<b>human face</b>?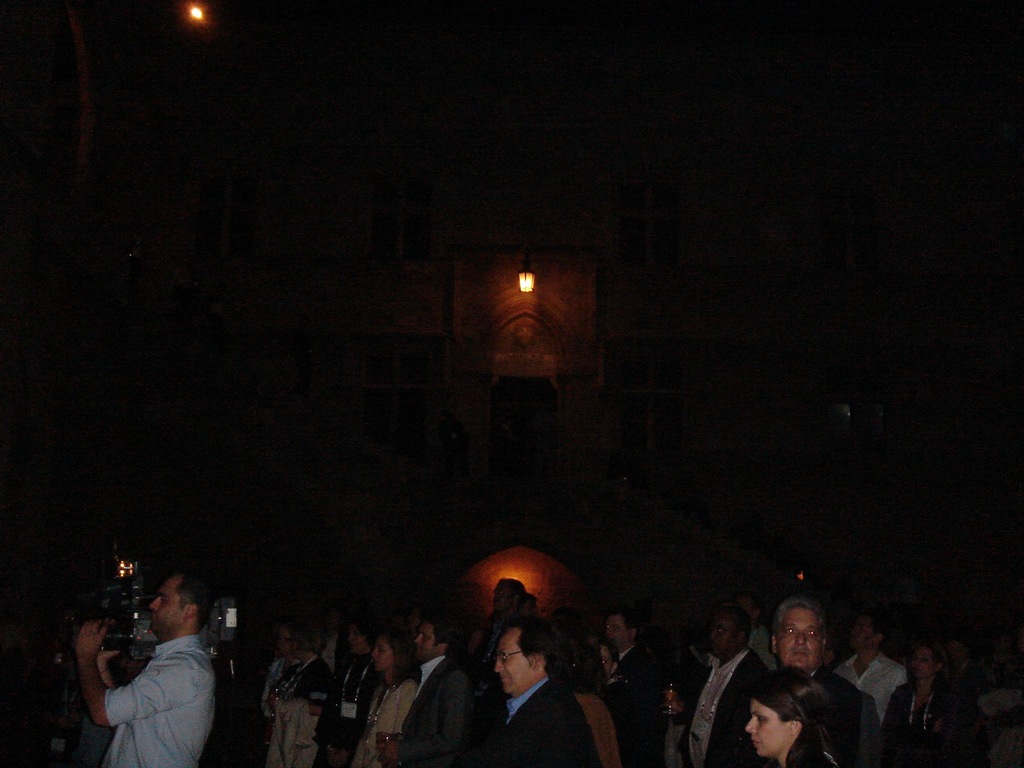
<bbox>708, 621, 728, 653</bbox>
